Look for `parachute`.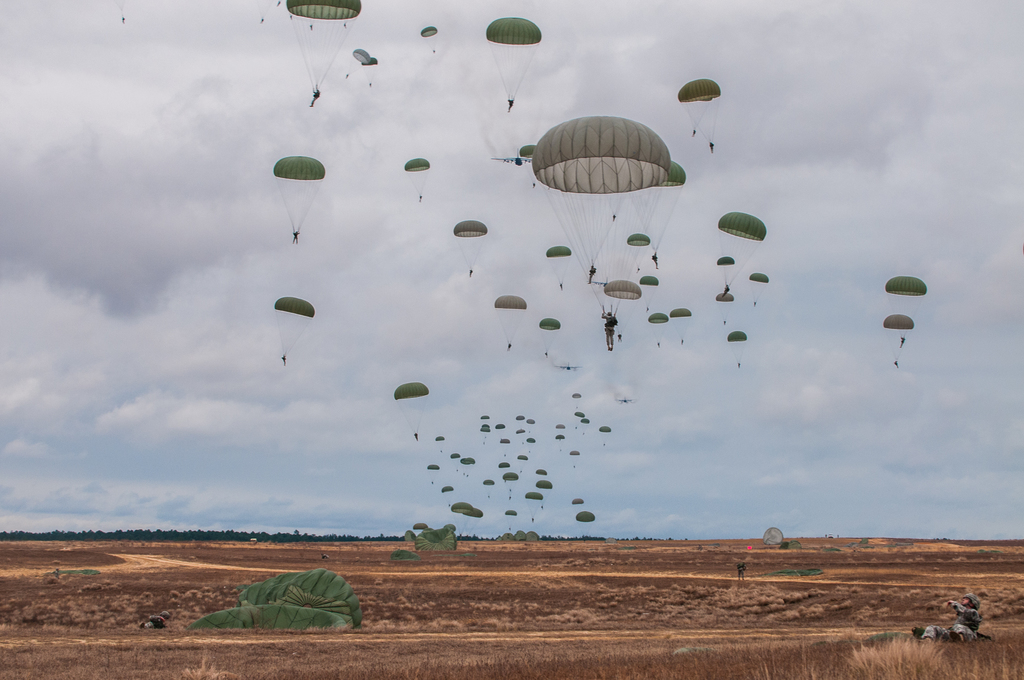
Found: <box>543,176,632,268</box>.
